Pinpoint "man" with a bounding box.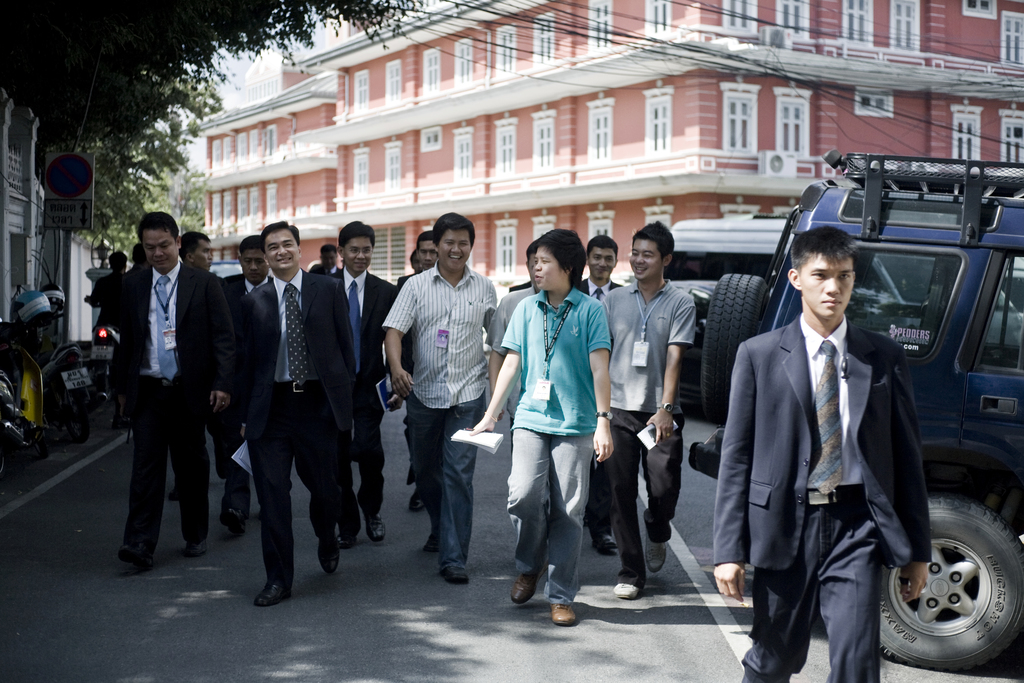
bbox=[727, 205, 951, 675].
